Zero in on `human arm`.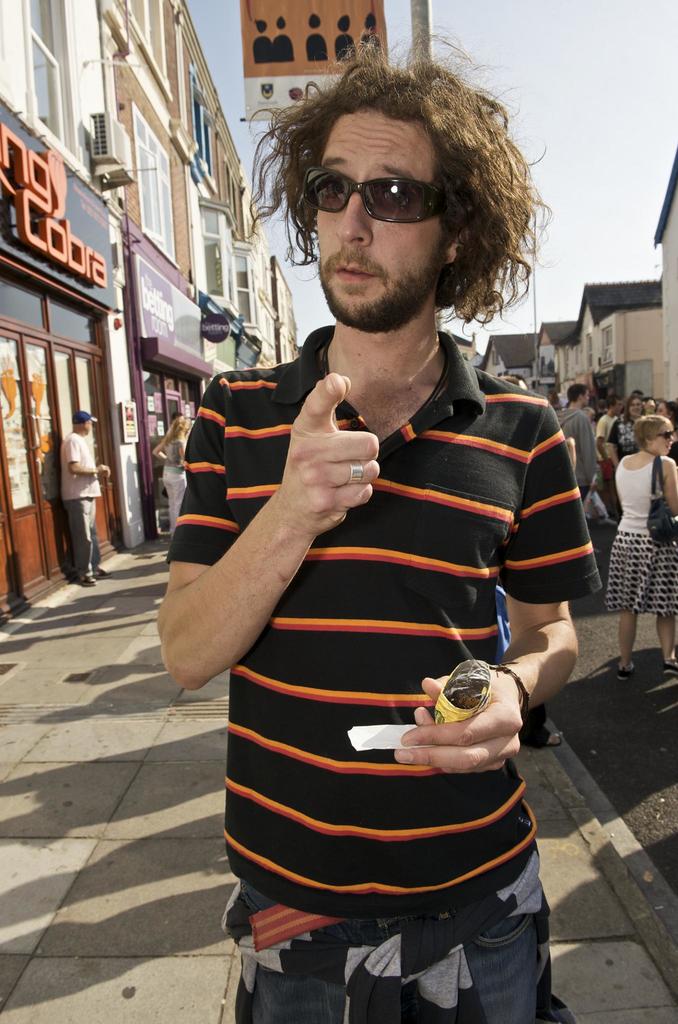
Zeroed in: select_region(171, 360, 406, 704).
